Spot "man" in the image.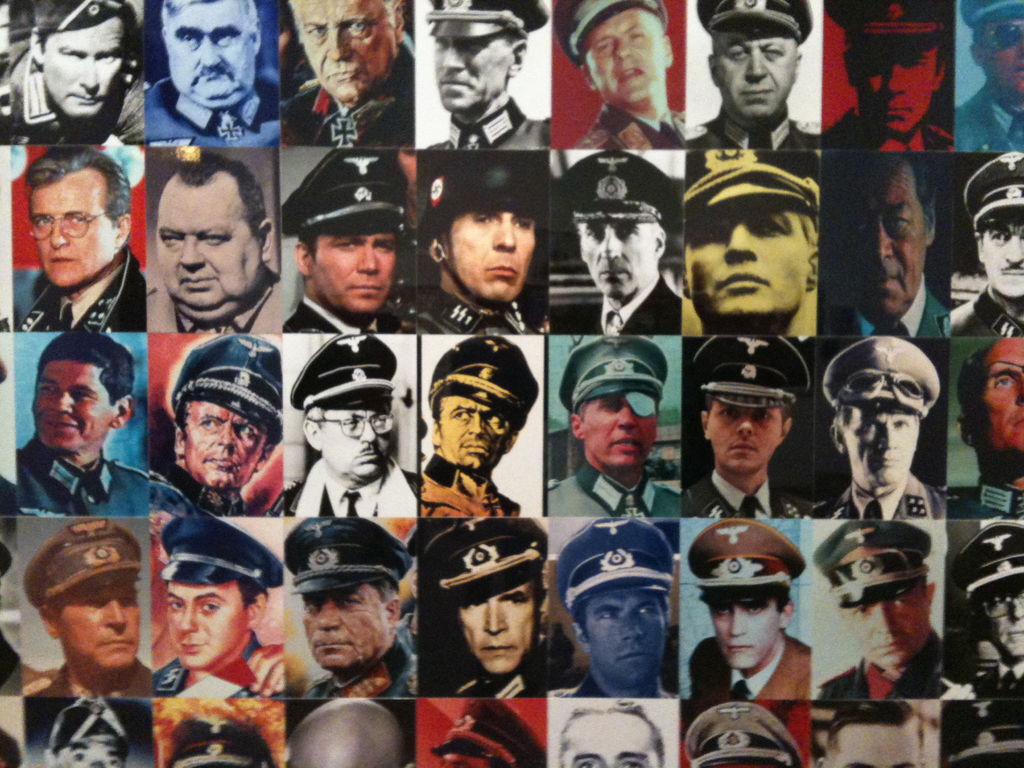
"man" found at [0,0,141,145].
